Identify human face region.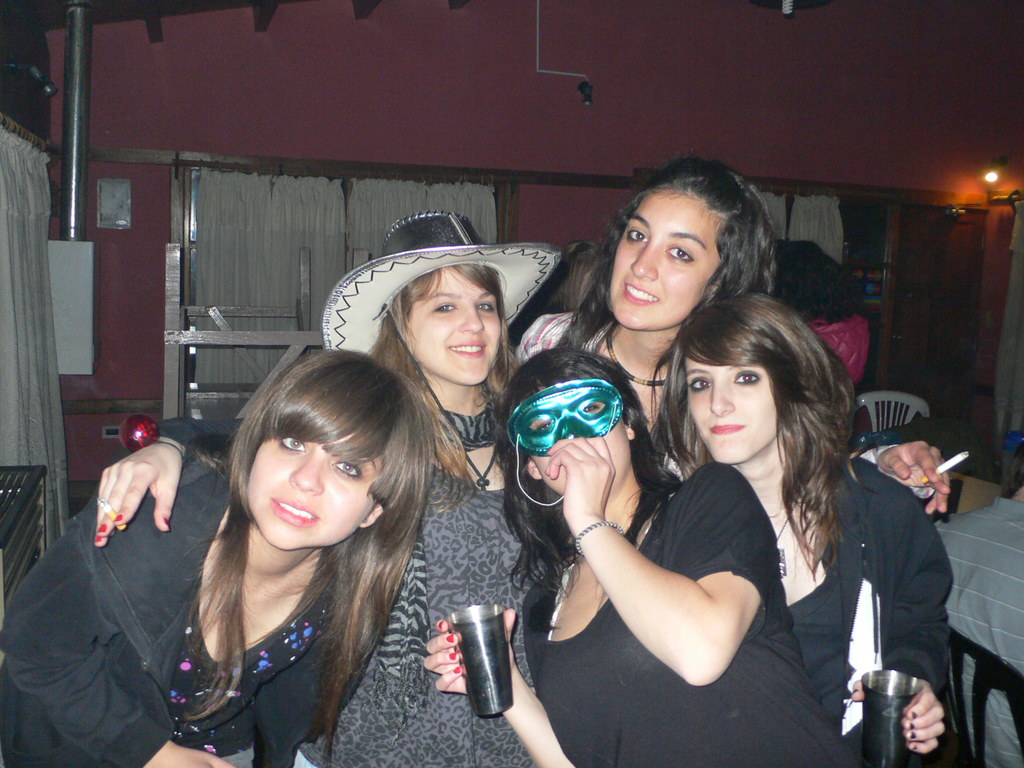
Region: 677/358/776/468.
